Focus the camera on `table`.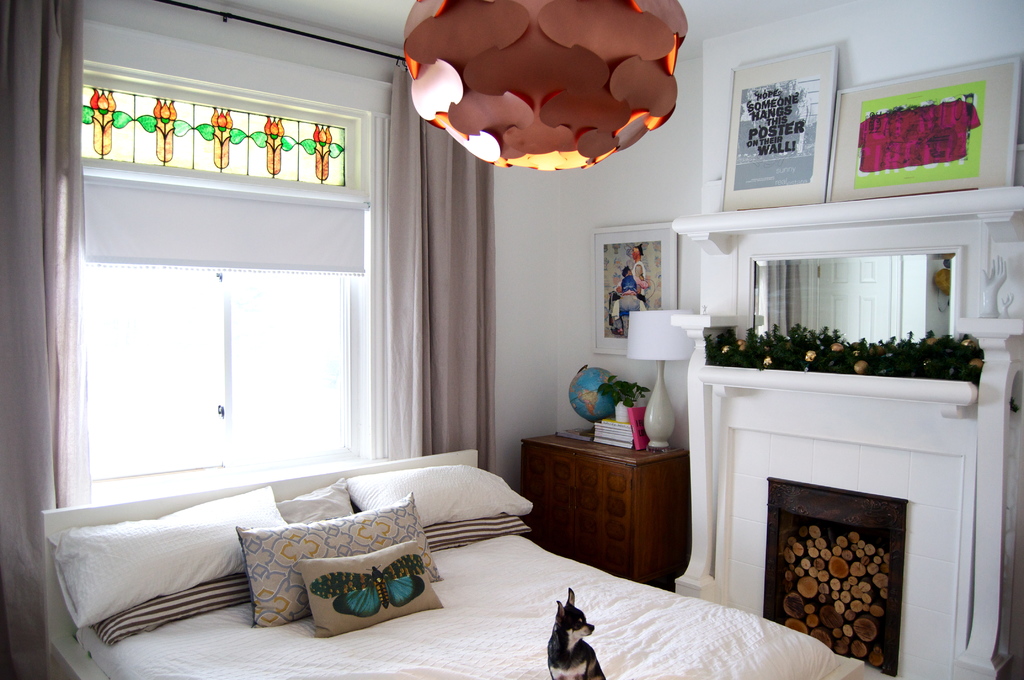
Focus region: 522/420/685/587.
